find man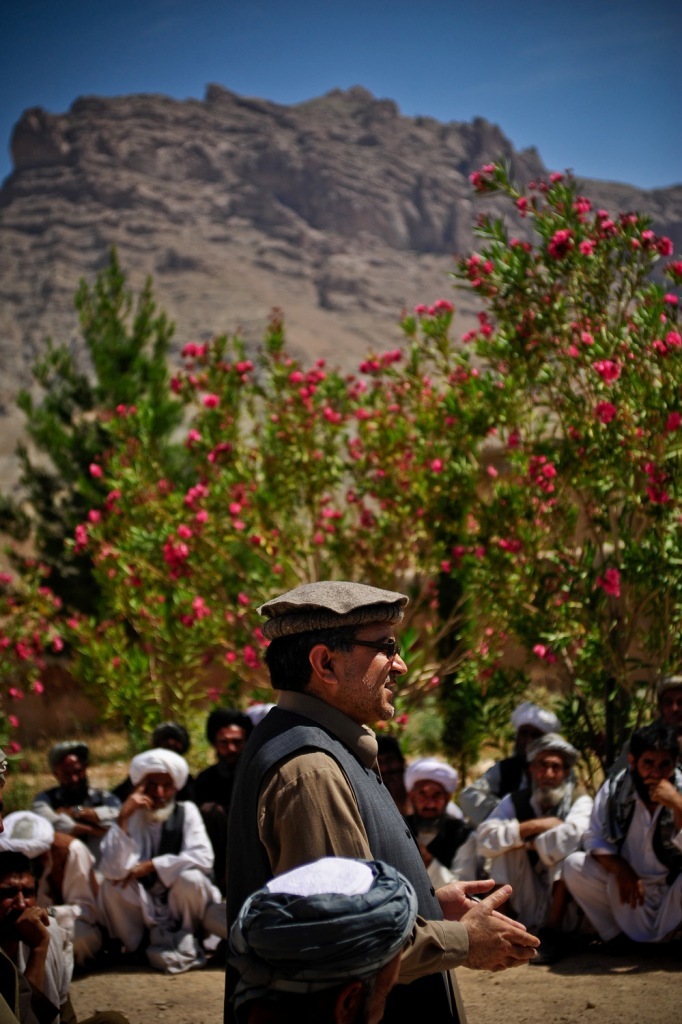
<box>559,728,681,966</box>
